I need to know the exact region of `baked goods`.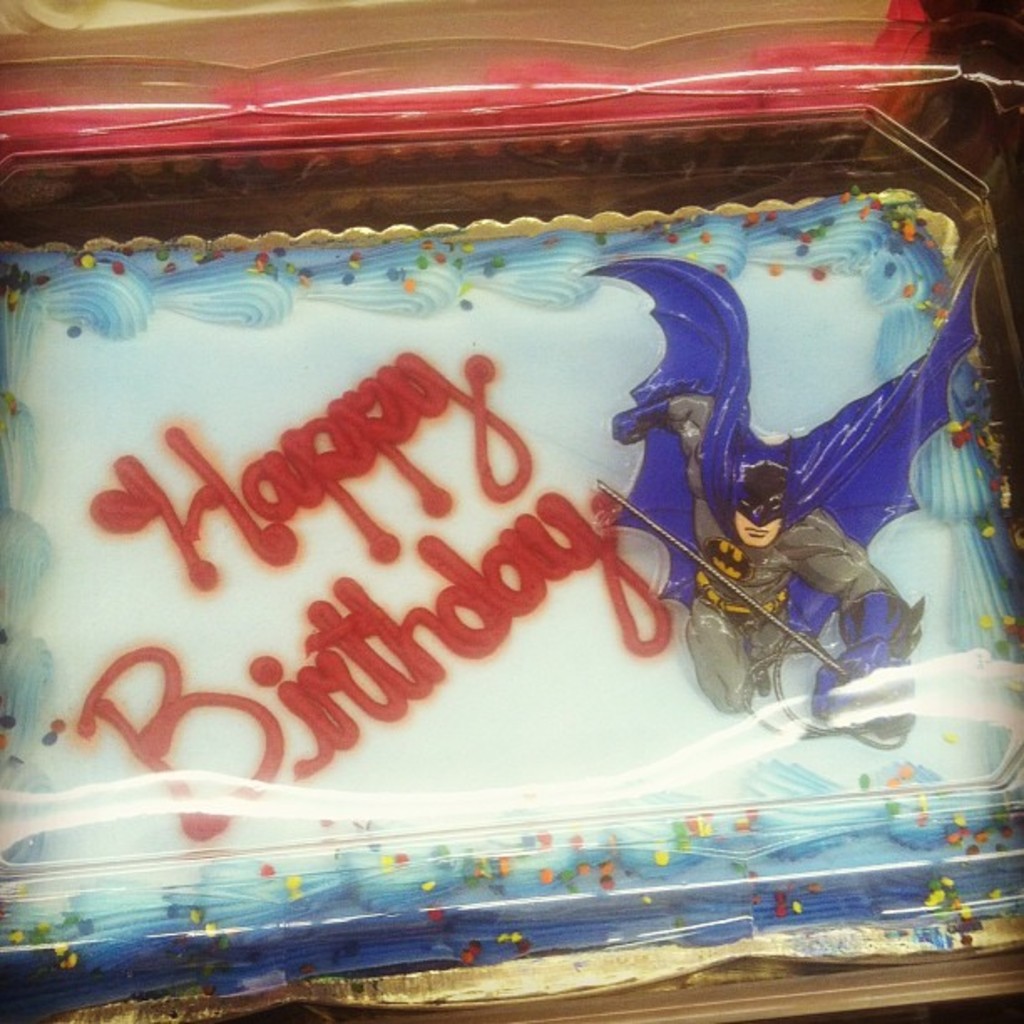
Region: 0, 192, 1022, 1022.
